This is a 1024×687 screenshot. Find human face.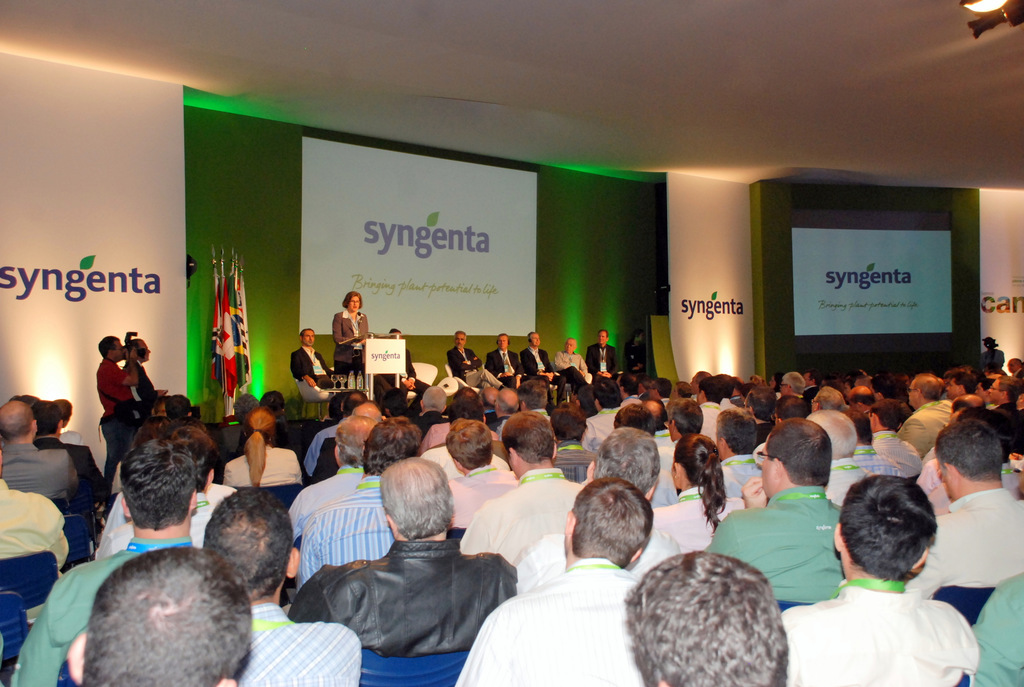
Bounding box: 497/335/506/349.
